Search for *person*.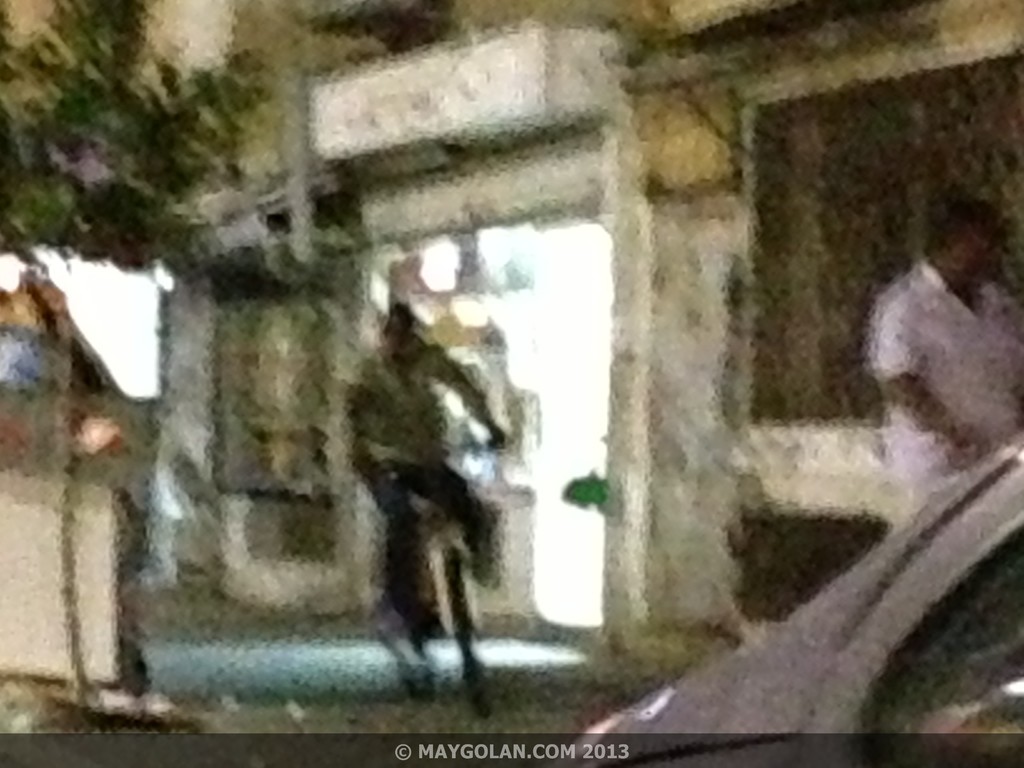
Found at <bbox>846, 191, 1023, 528</bbox>.
